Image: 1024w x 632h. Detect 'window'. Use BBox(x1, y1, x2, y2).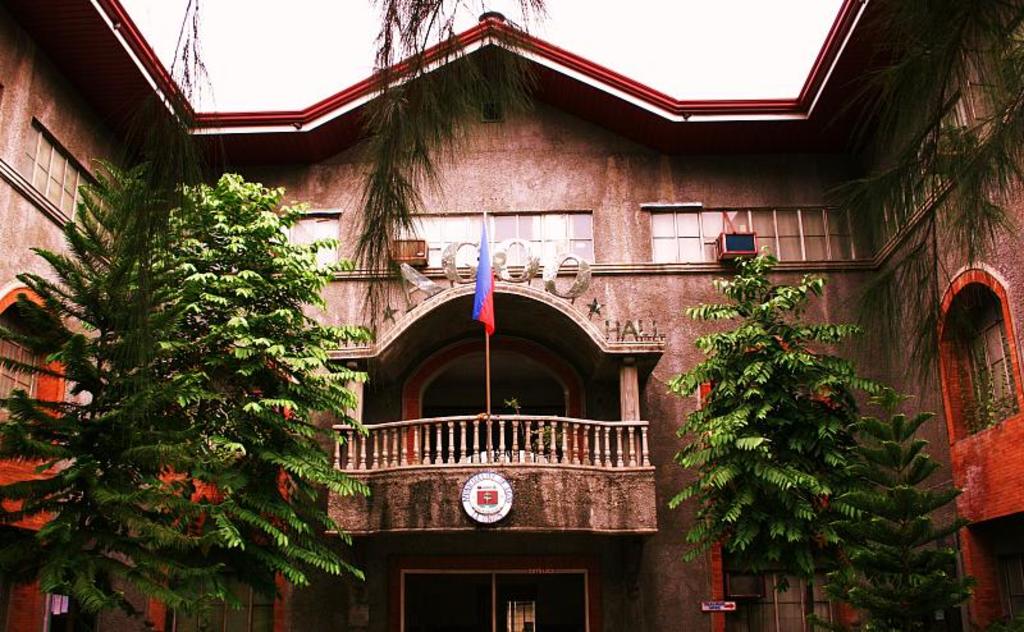
BBox(396, 214, 591, 266).
